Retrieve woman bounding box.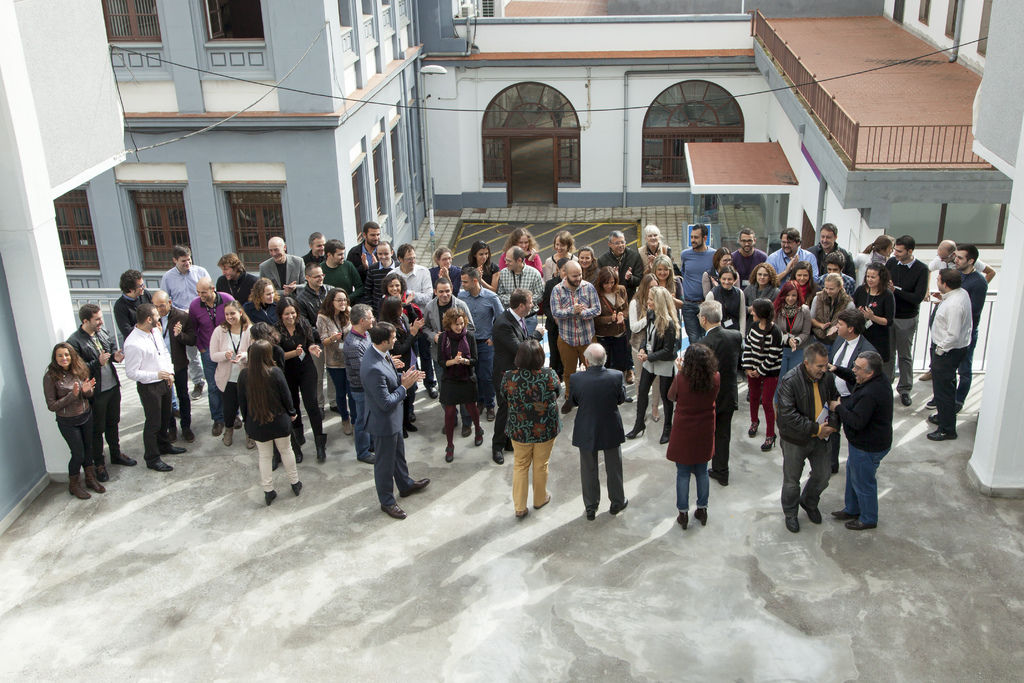
Bounding box: bbox=[213, 304, 260, 448].
